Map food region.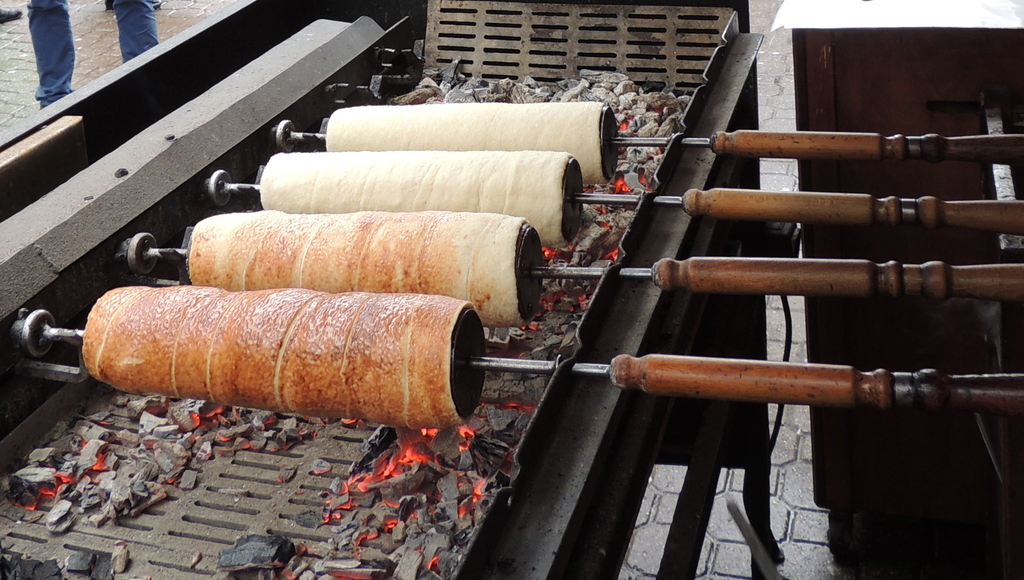
Mapped to detection(83, 285, 499, 424).
